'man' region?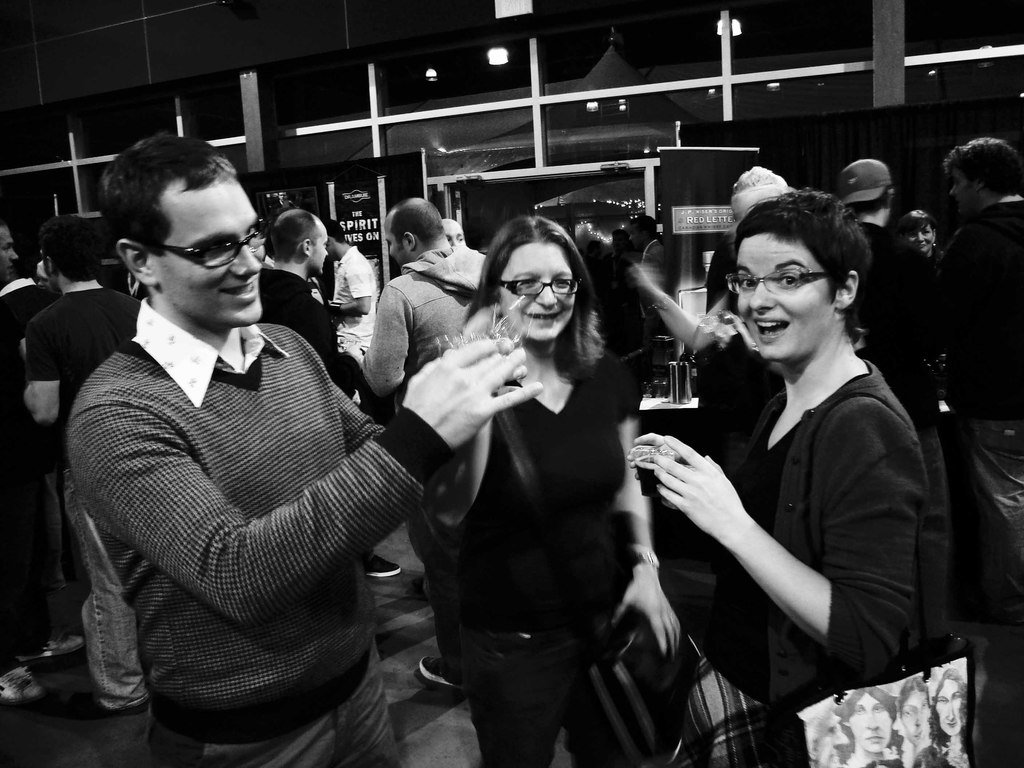
(x1=27, y1=155, x2=447, y2=756)
